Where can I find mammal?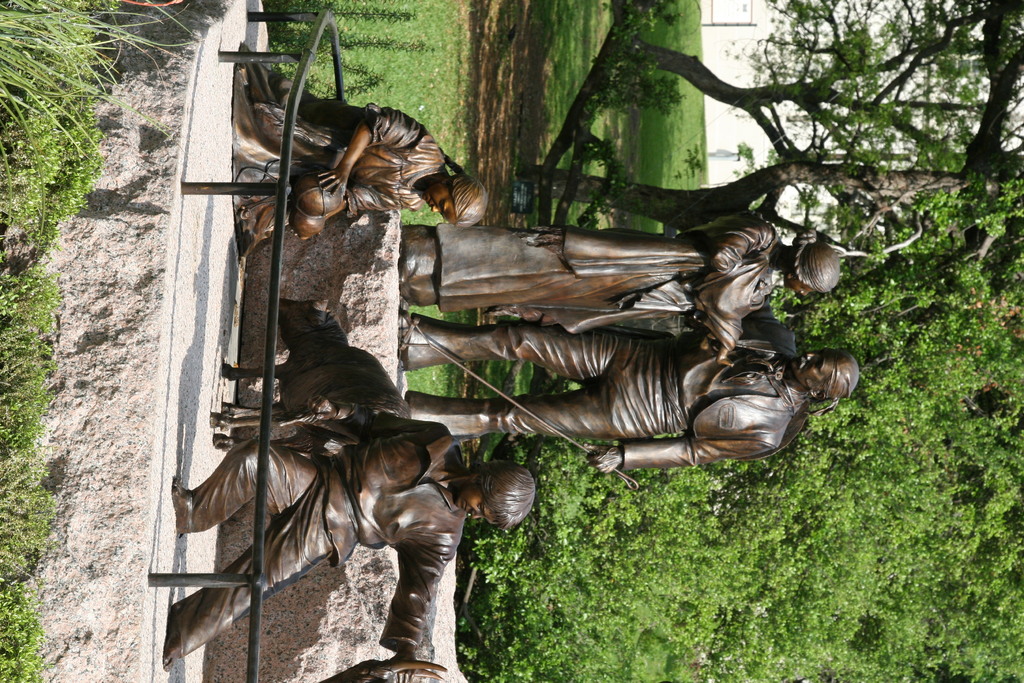
You can find it at (left=686, top=254, right=770, bottom=365).
